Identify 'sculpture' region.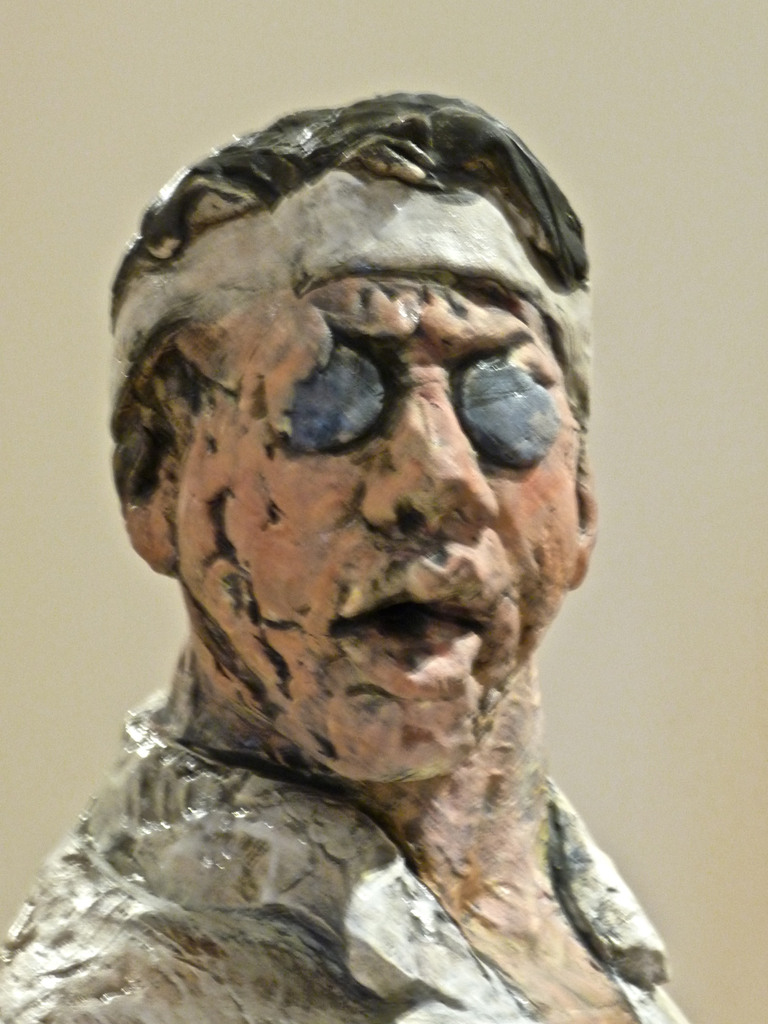
Region: l=29, t=70, r=692, b=1023.
